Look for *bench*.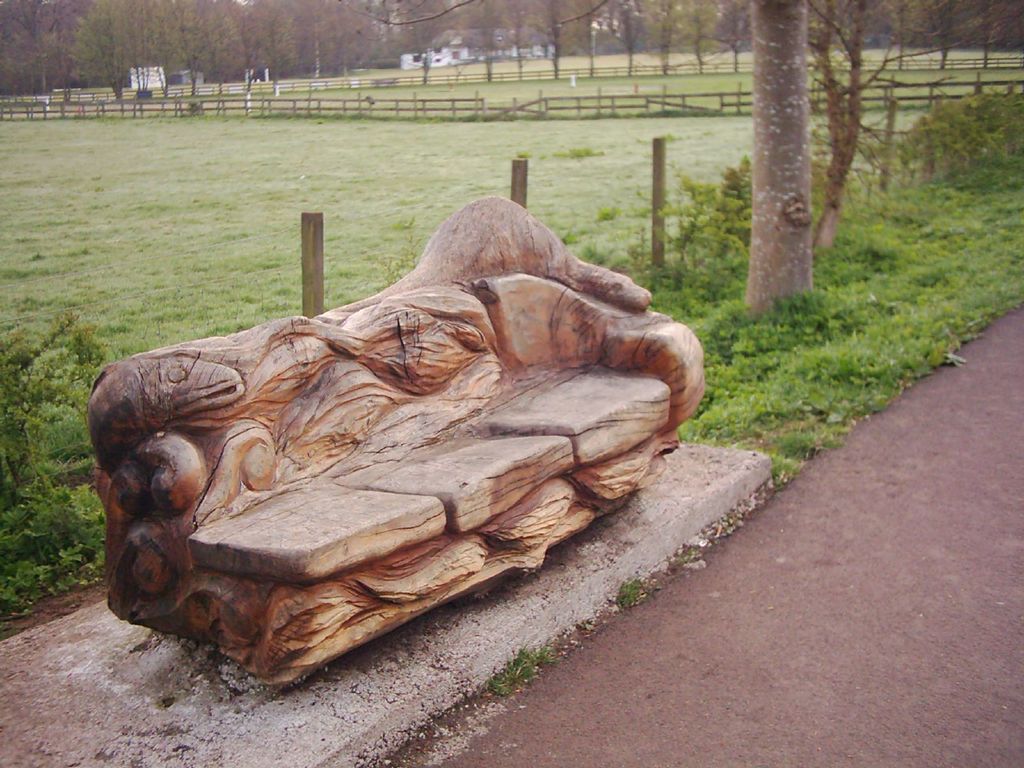
Found: l=100, t=273, r=721, b=707.
